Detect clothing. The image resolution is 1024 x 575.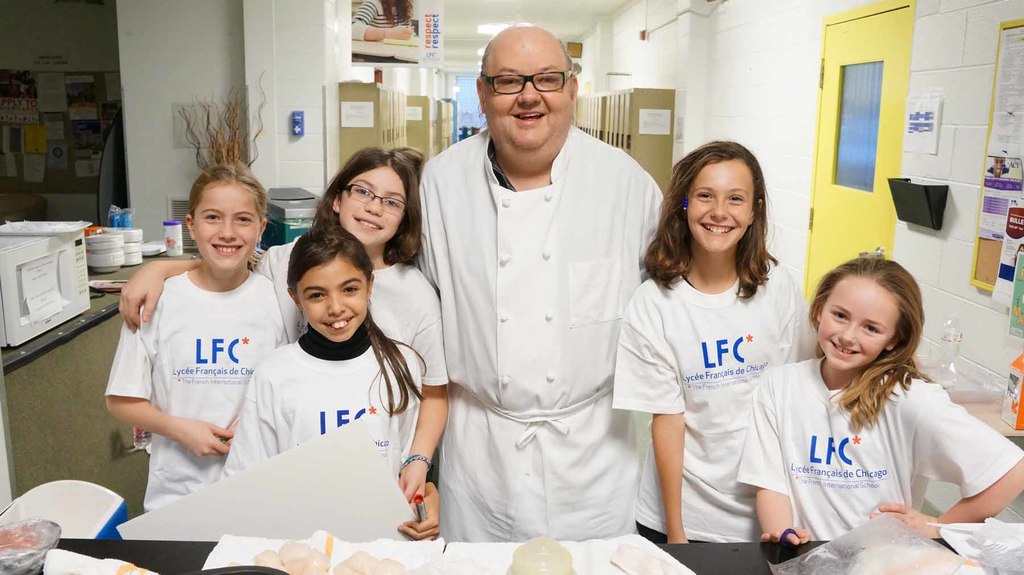
box=[416, 84, 652, 540].
